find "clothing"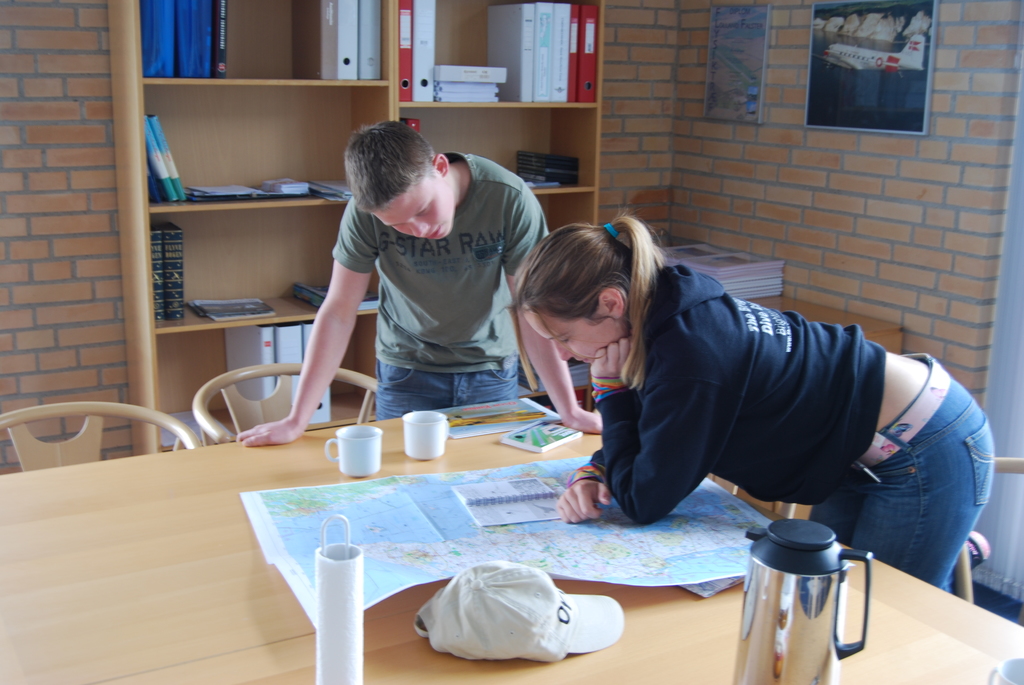
(329,143,519,399)
